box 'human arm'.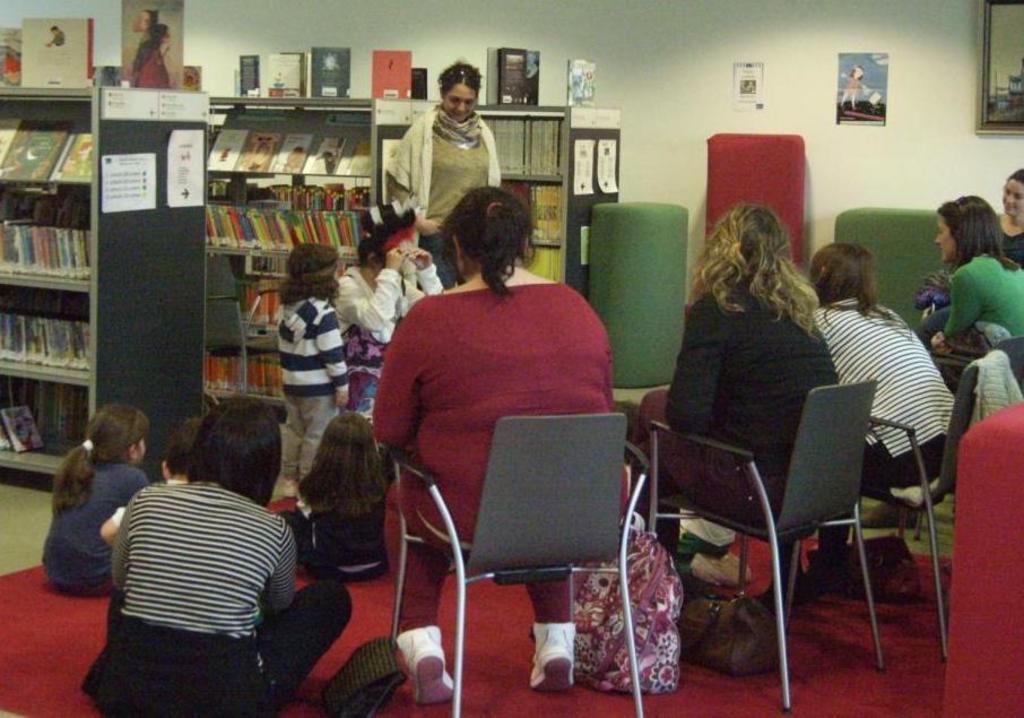
bbox=[391, 137, 443, 235].
